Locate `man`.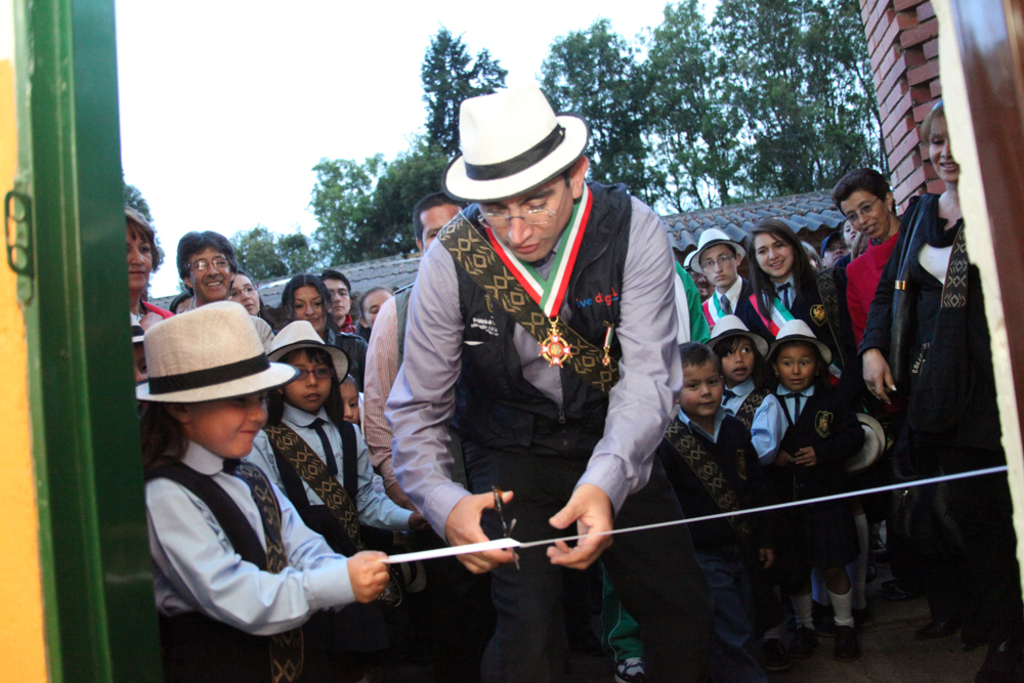
Bounding box: box=[317, 271, 362, 332].
